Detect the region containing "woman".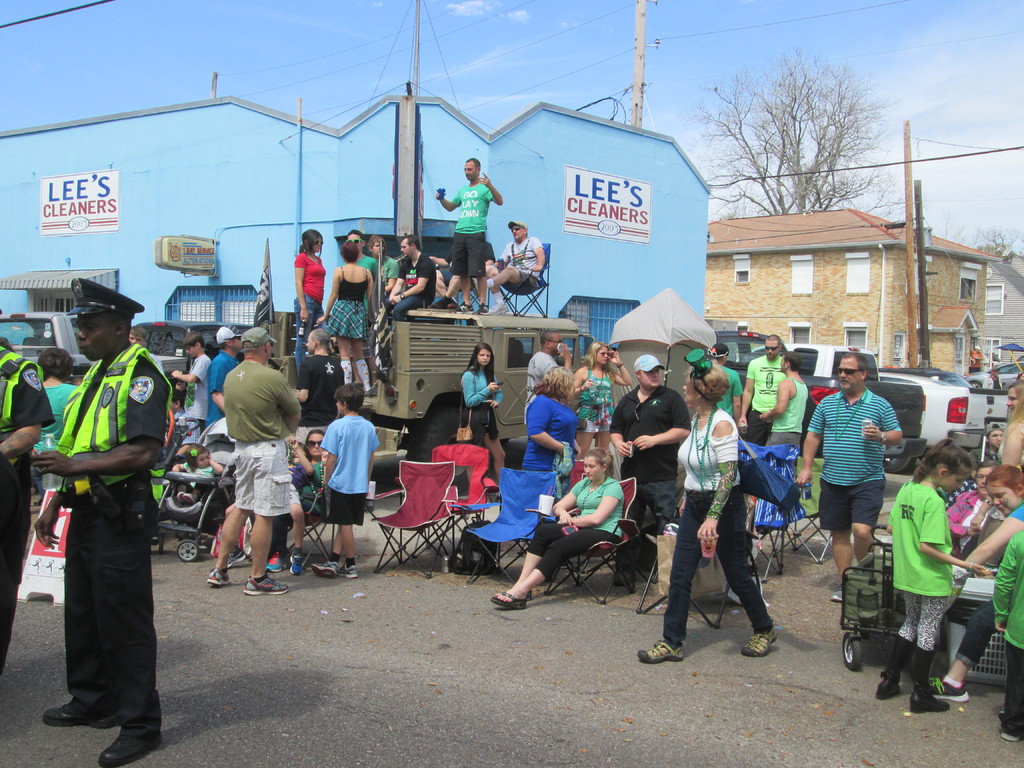
[left=369, top=237, right=398, bottom=305].
